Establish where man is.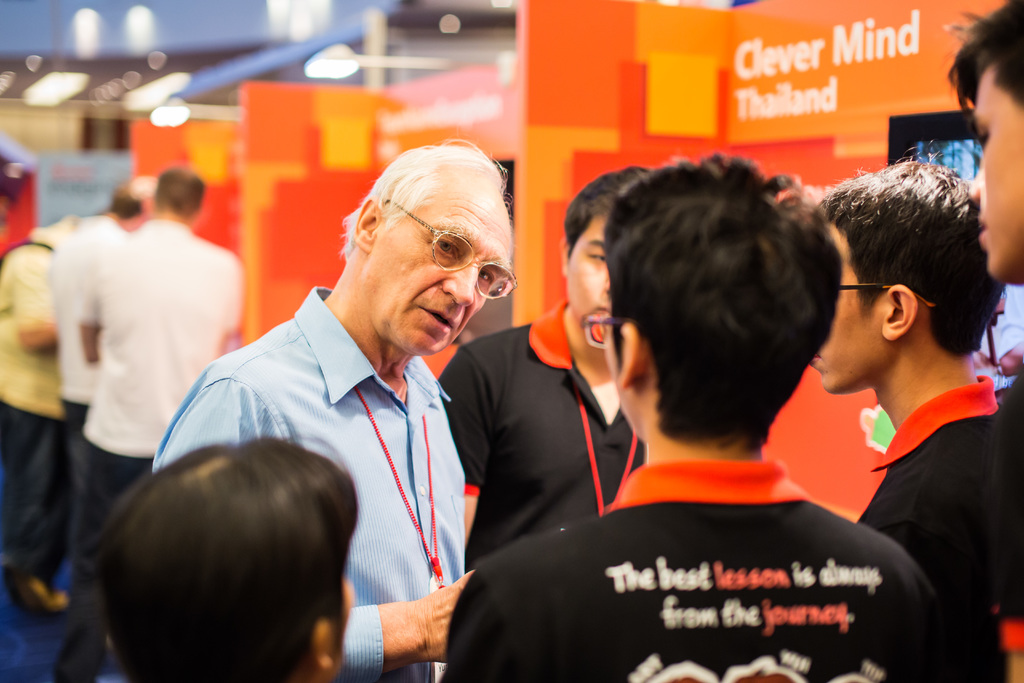
Established at {"x1": 444, "y1": 157, "x2": 674, "y2": 593}.
